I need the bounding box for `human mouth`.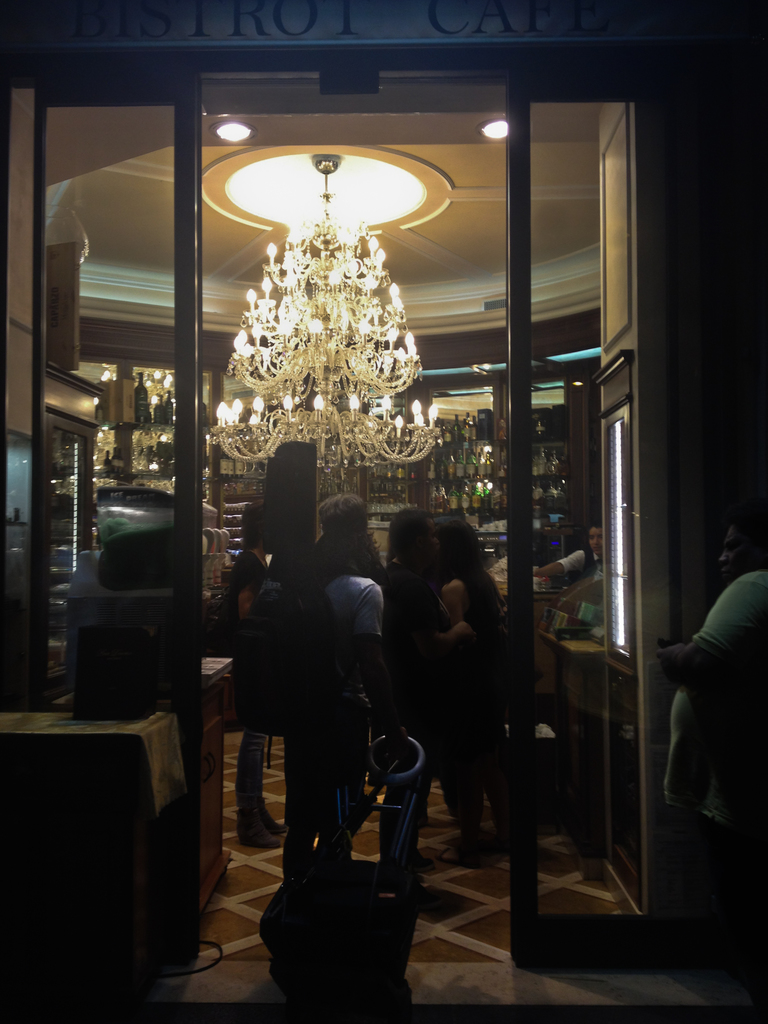
Here it is: <bbox>591, 544, 604, 551</bbox>.
